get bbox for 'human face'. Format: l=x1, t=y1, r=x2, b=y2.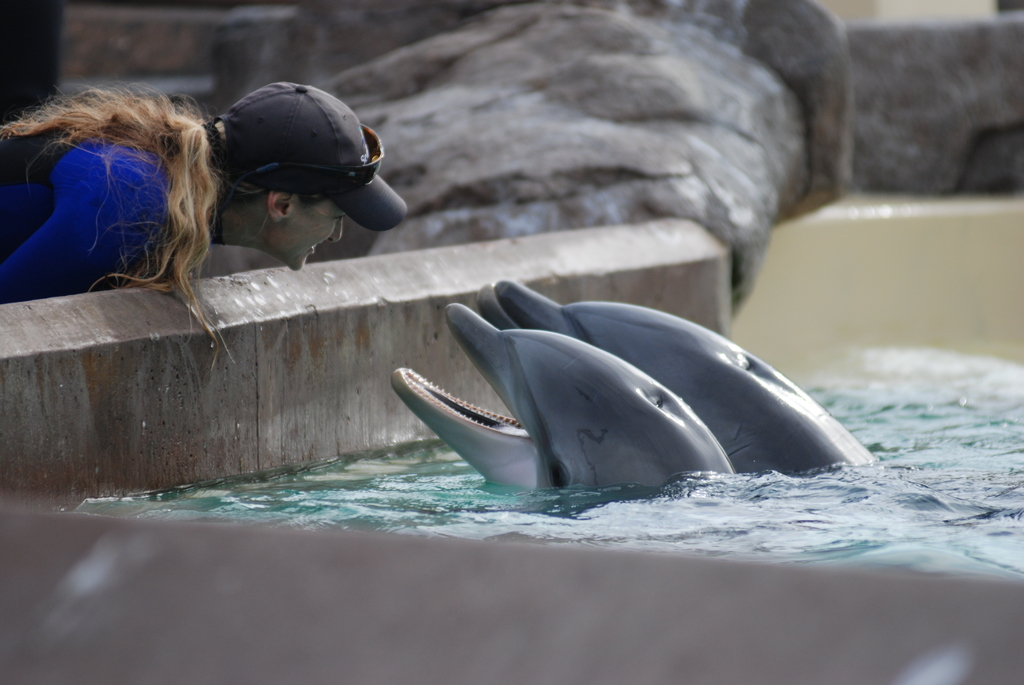
l=280, t=193, r=340, b=270.
